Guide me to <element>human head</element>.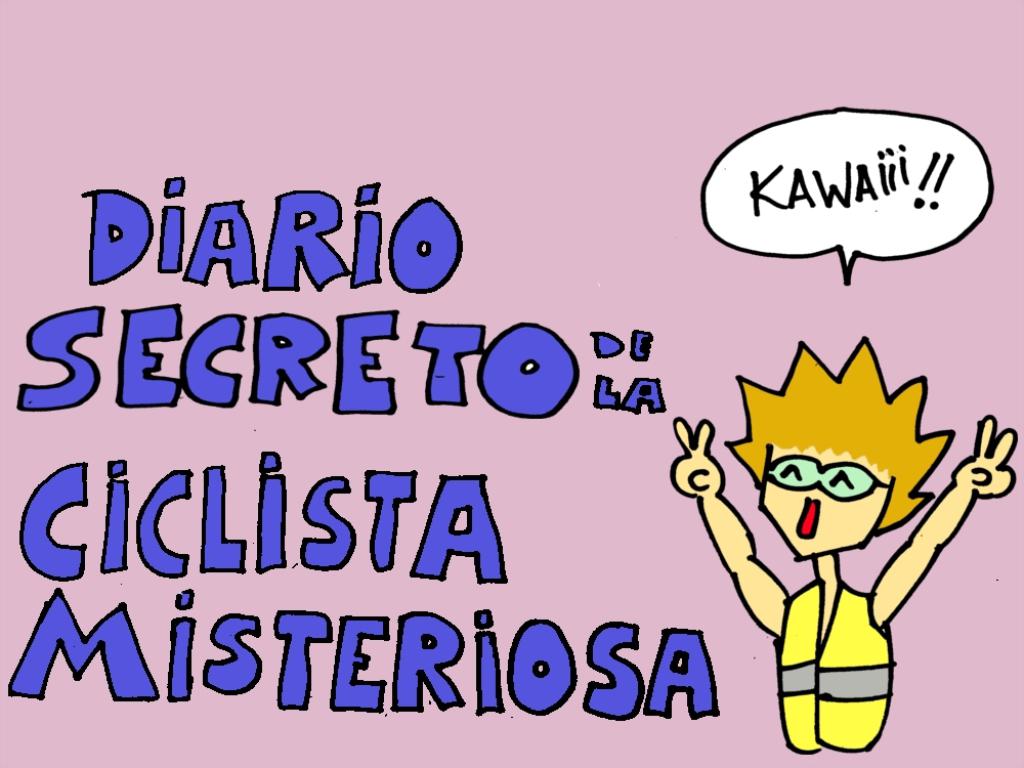
Guidance: region(733, 357, 939, 585).
